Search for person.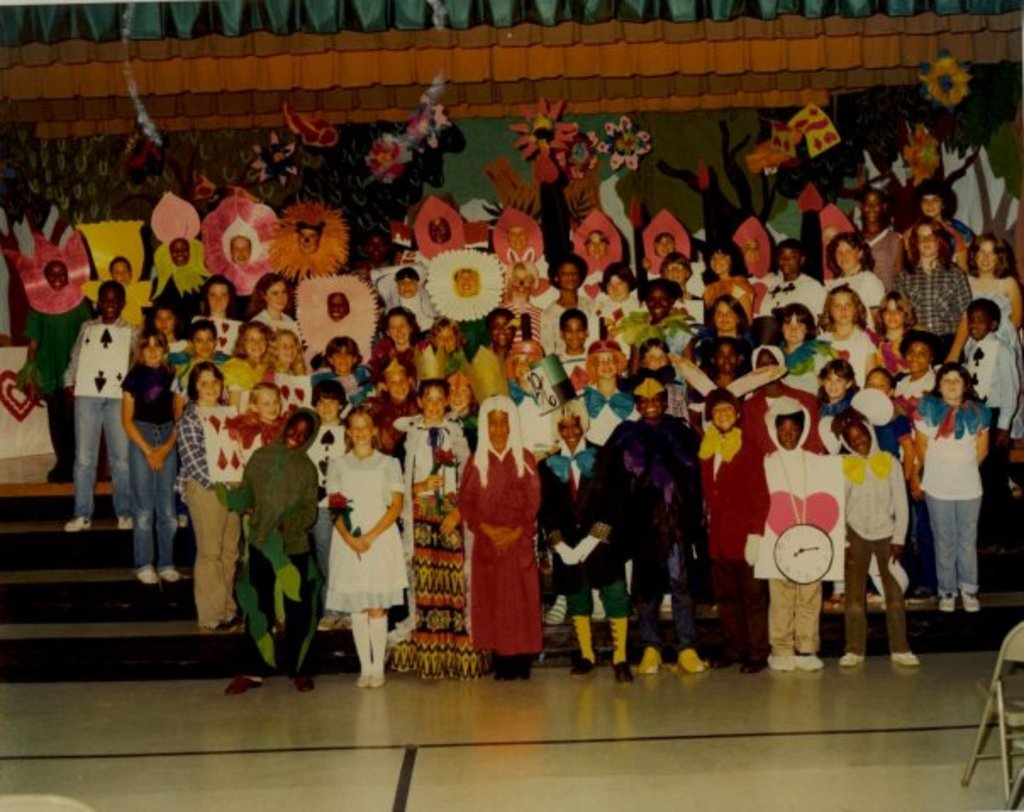
Found at (292,375,349,509).
